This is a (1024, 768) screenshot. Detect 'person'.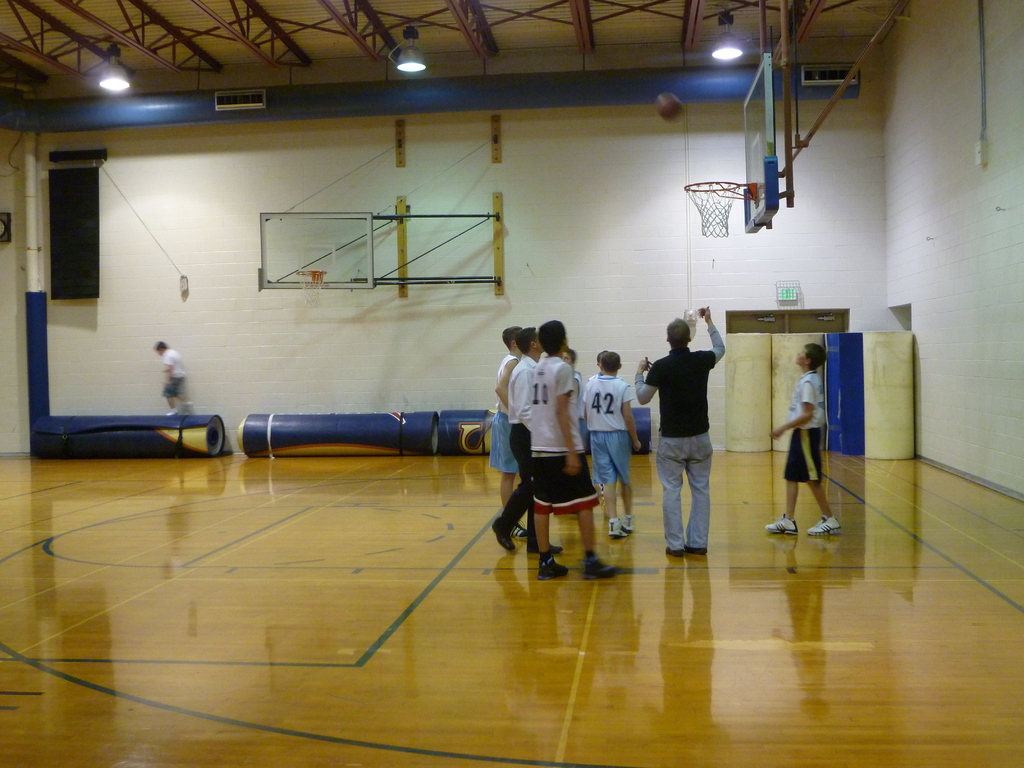
{"left": 580, "top": 348, "right": 646, "bottom": 541}.
